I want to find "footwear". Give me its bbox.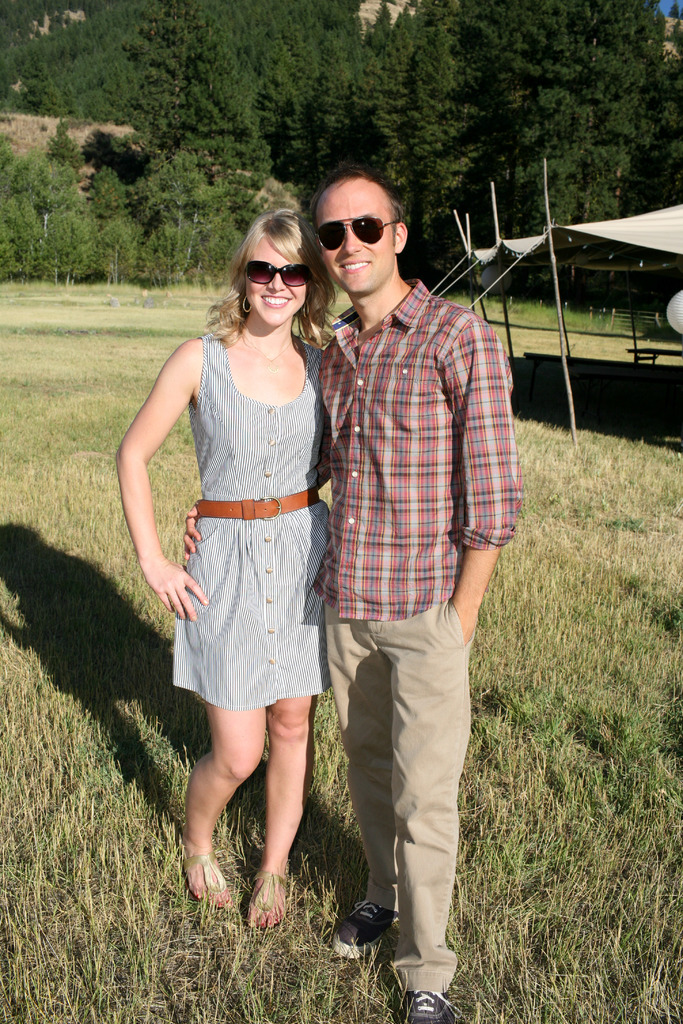
[326,900,403,961].
